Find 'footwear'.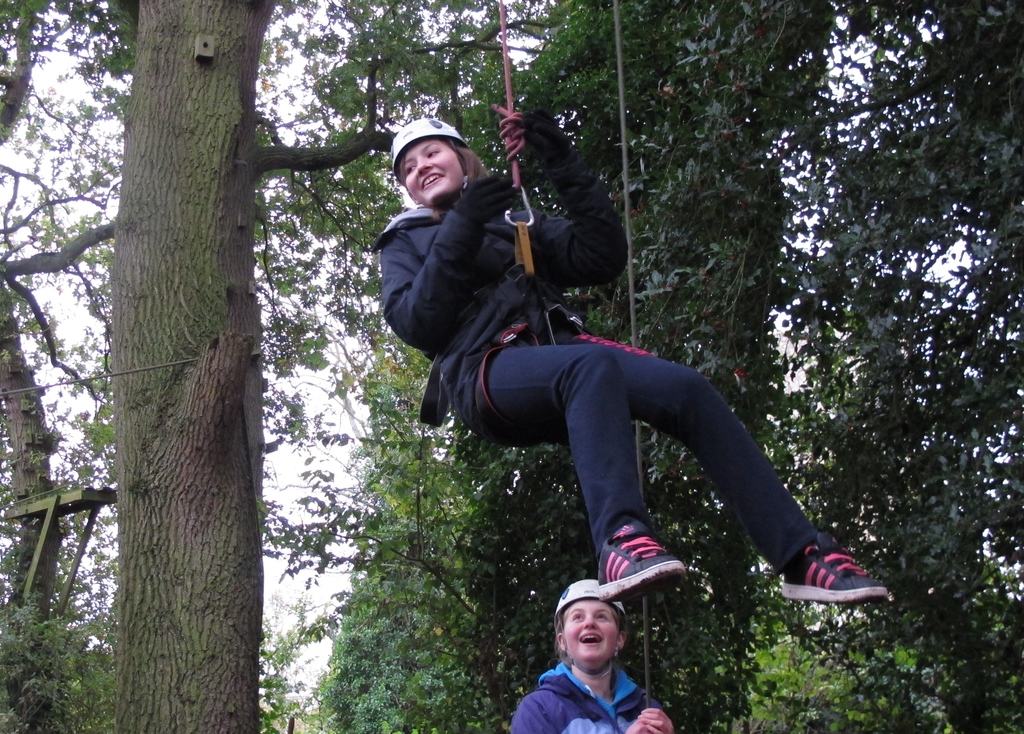
bbox=(780, 526, 896, 606).
